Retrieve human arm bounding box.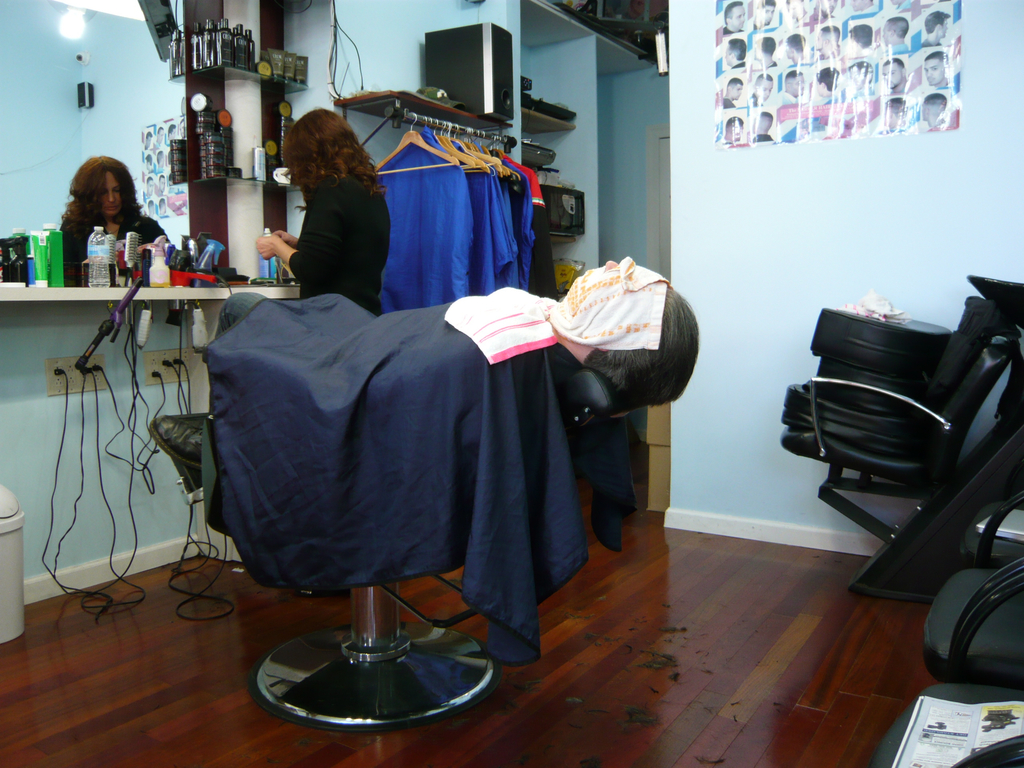
Bounding box: region(253, 175, 338, 257).
